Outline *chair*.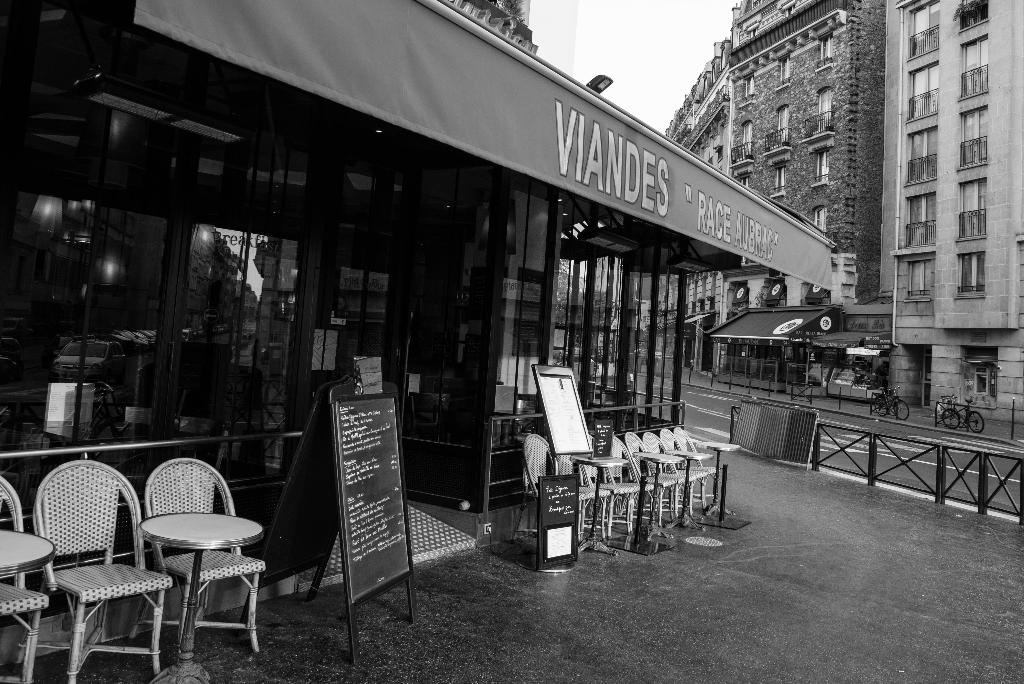
Outline: 0, 476, 51, 683.
